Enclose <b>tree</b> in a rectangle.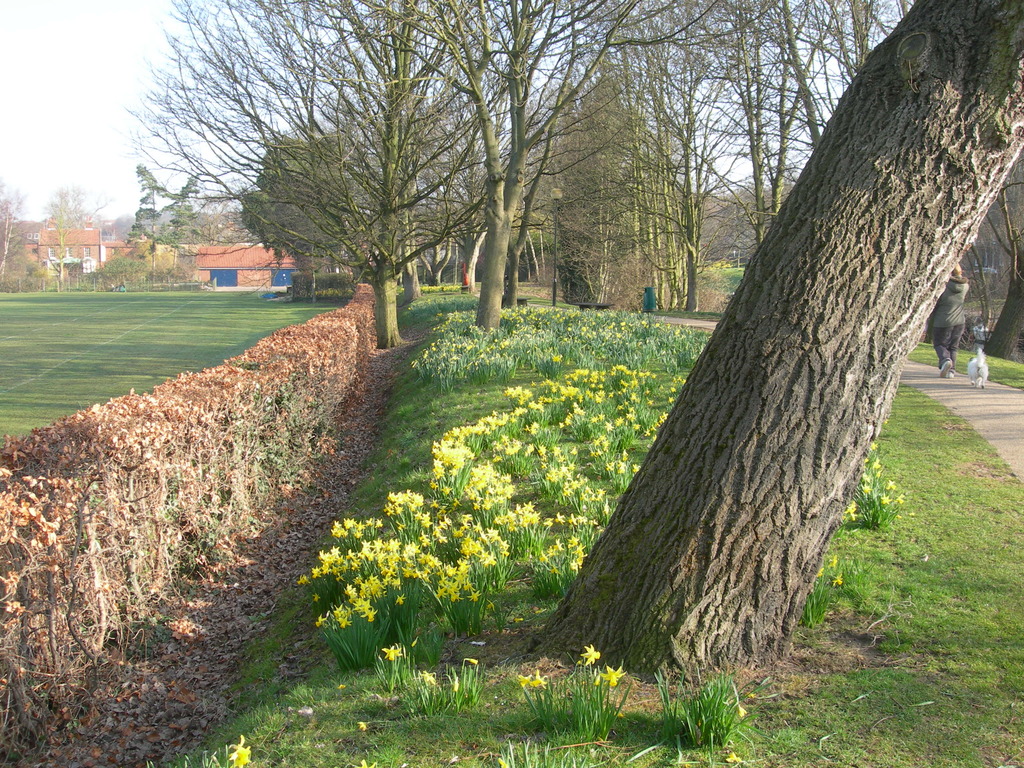
region(387, 170, 426, 307).
